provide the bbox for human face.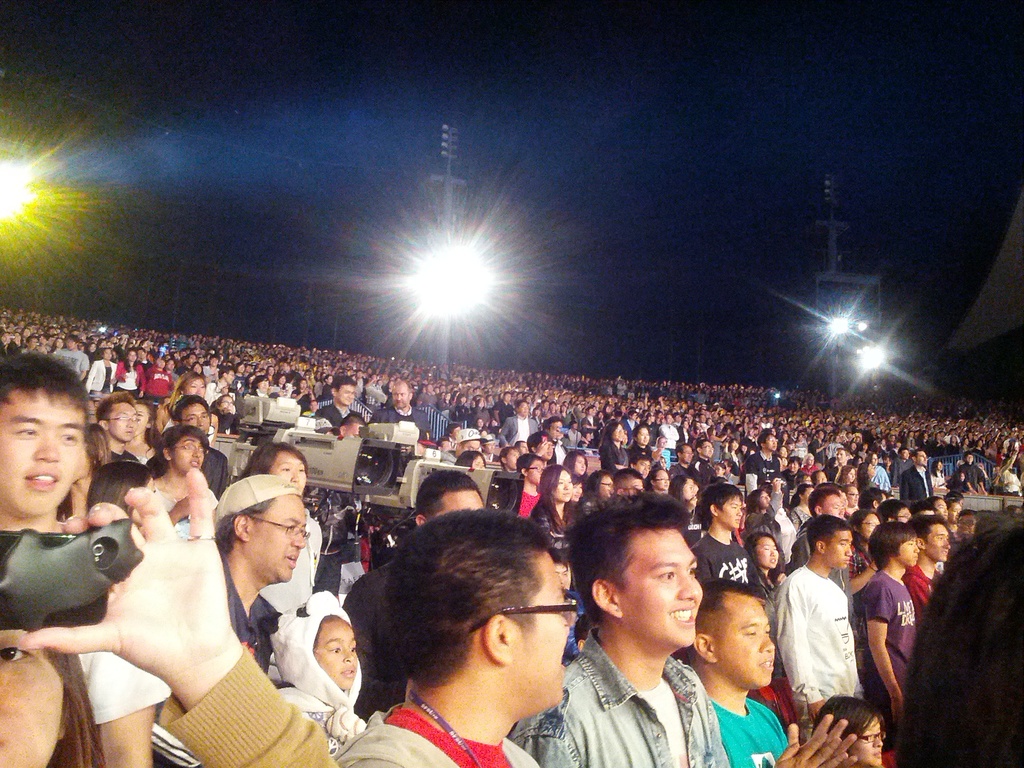
<box>700,417,707,422</box>.
